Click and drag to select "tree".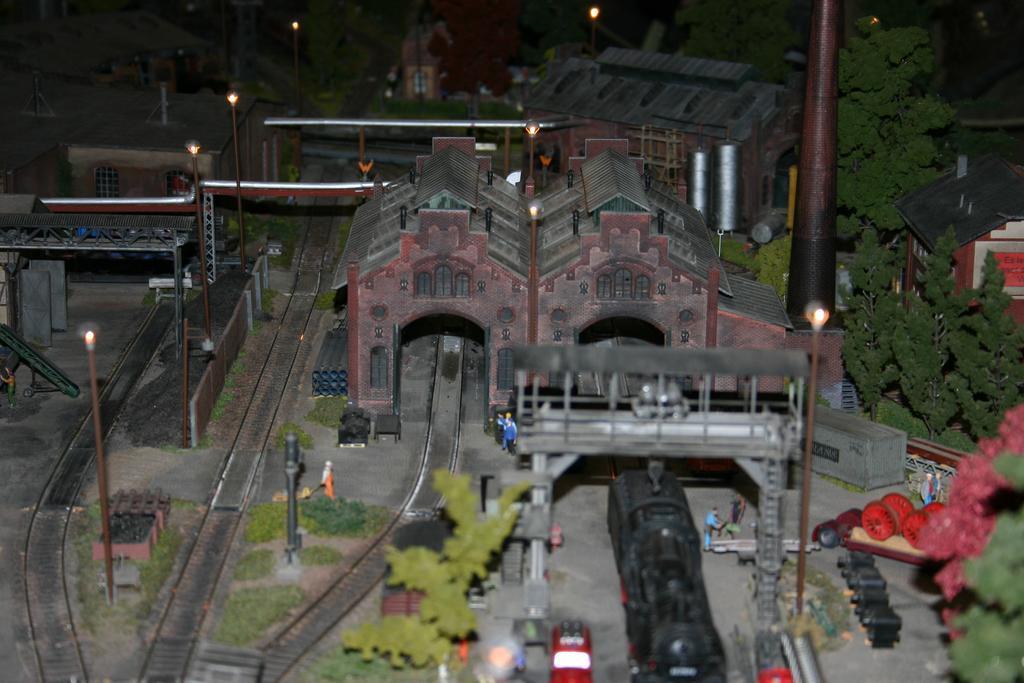
Selection: BBox(840, 220, 902, 418).
